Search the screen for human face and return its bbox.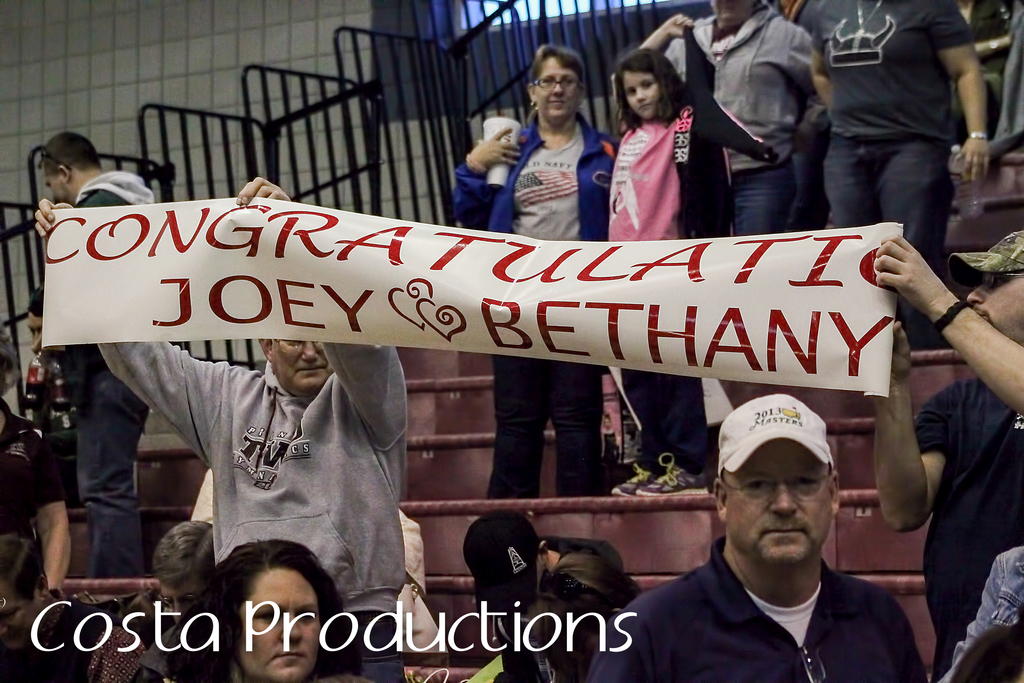
Found: Rect(236, 568, 321, 682).
